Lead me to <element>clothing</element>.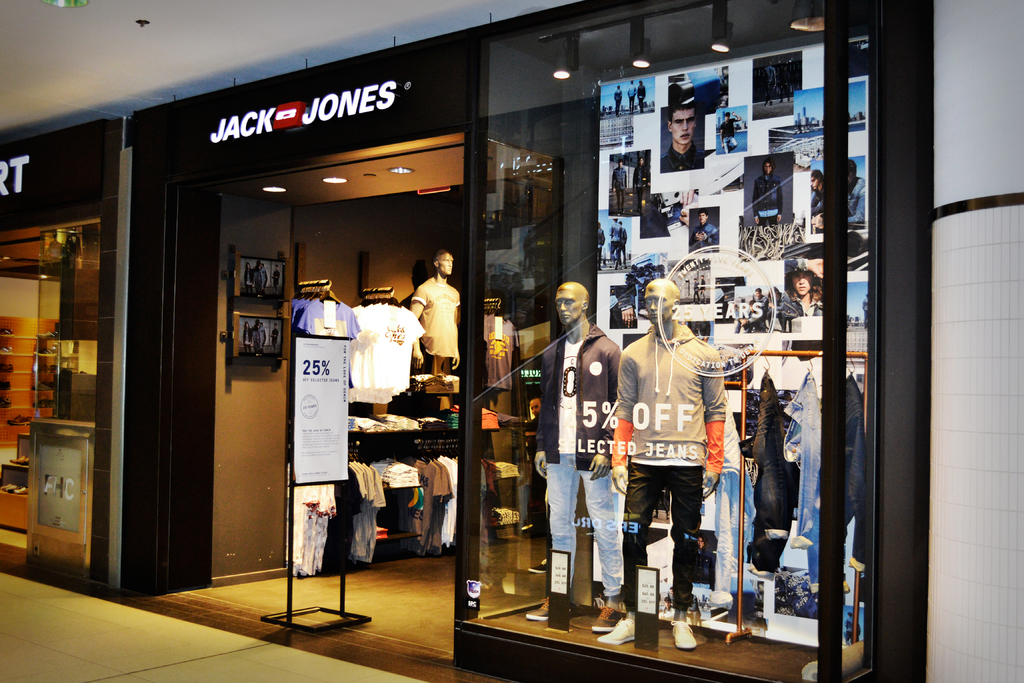
Lead to 694:280:699:301.
